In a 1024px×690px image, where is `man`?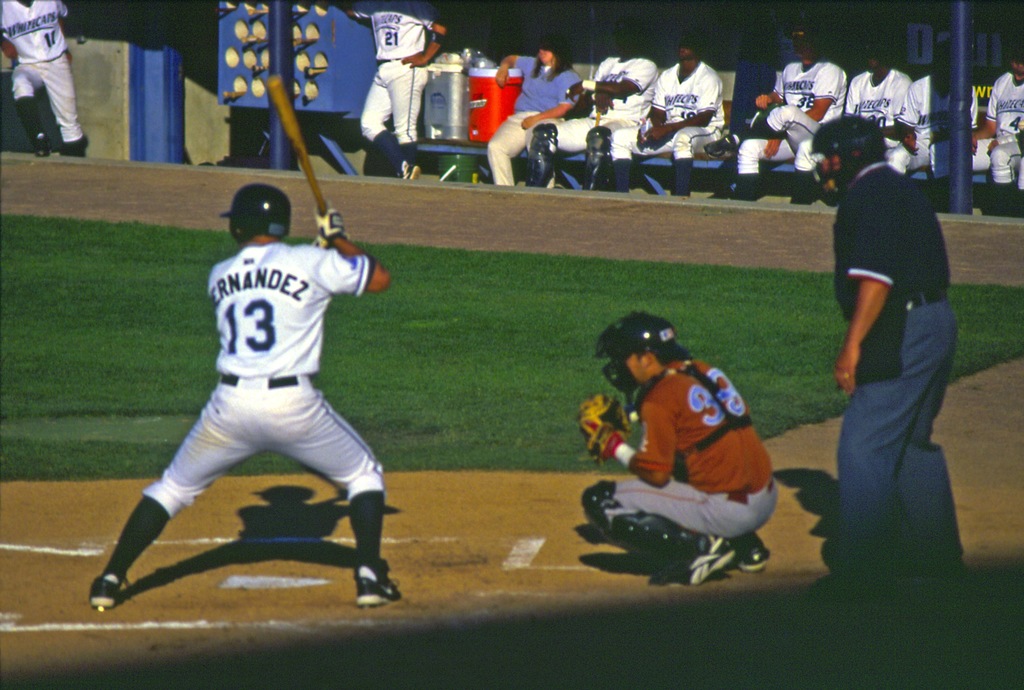
crop(968, 56, 1023, 214).
